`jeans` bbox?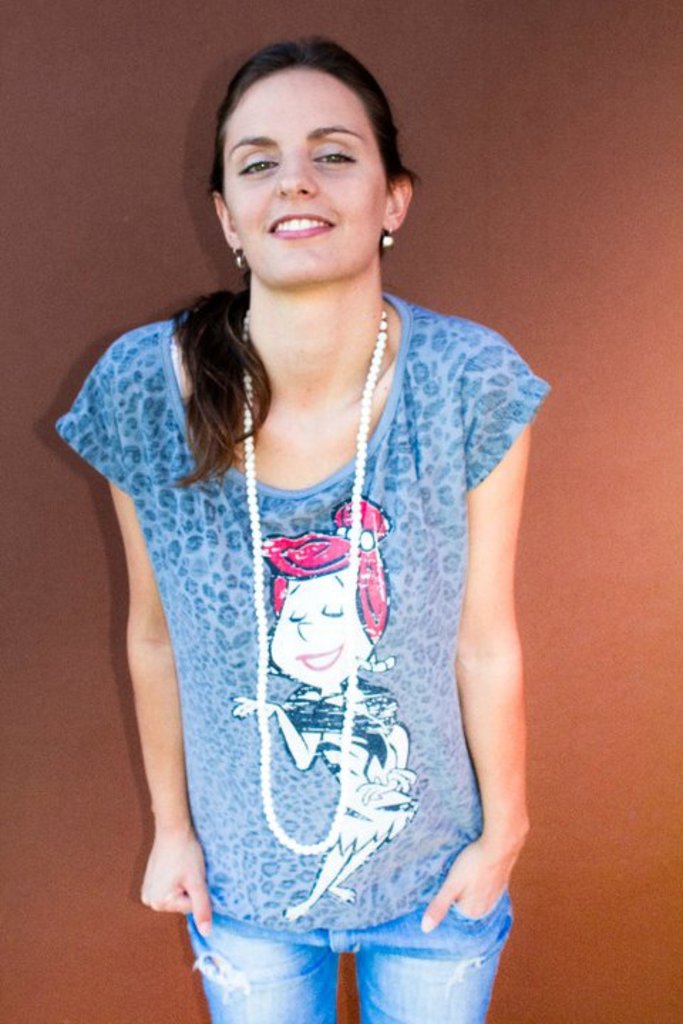
locate(162, 880, 524, 1010)
